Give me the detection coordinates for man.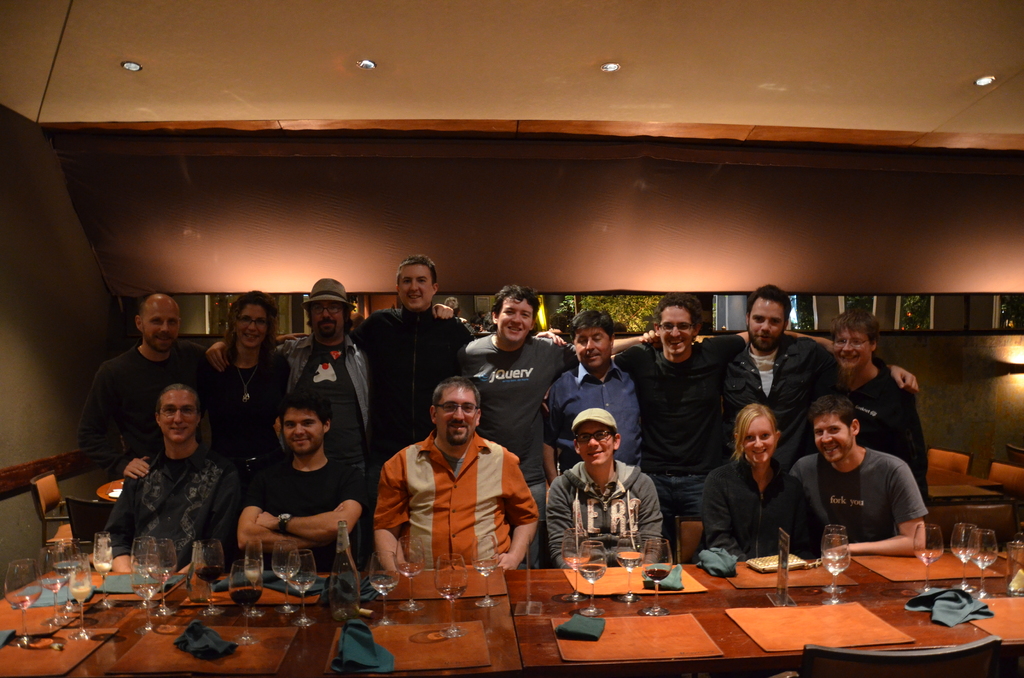
Rect(106, 382, 237, 586).
